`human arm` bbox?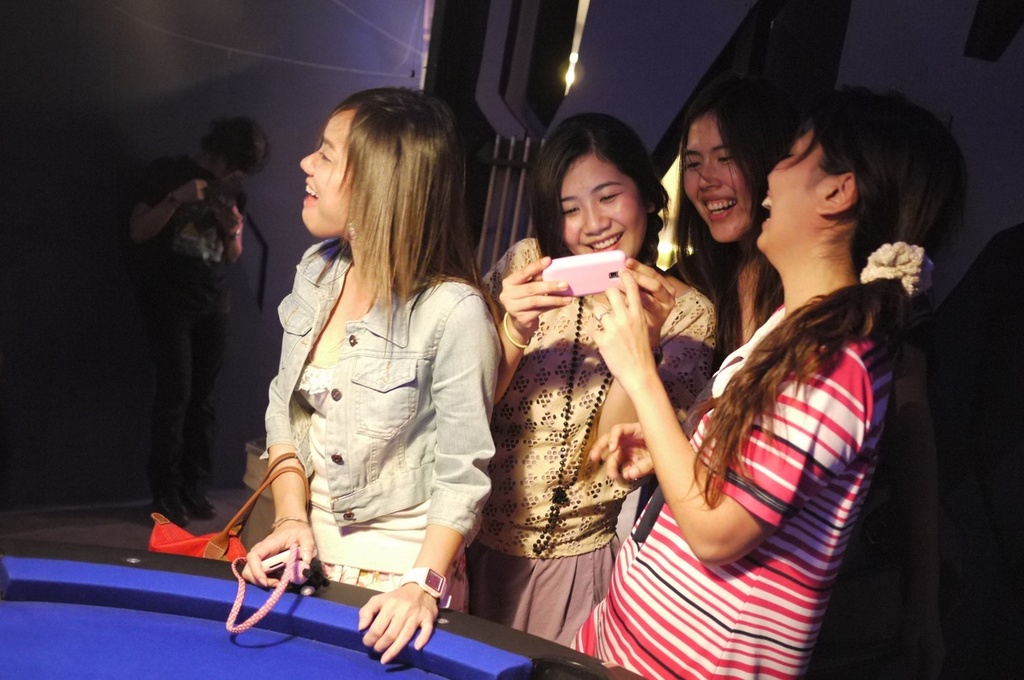
<bbox>579, 254, 887, 572</bbox>
